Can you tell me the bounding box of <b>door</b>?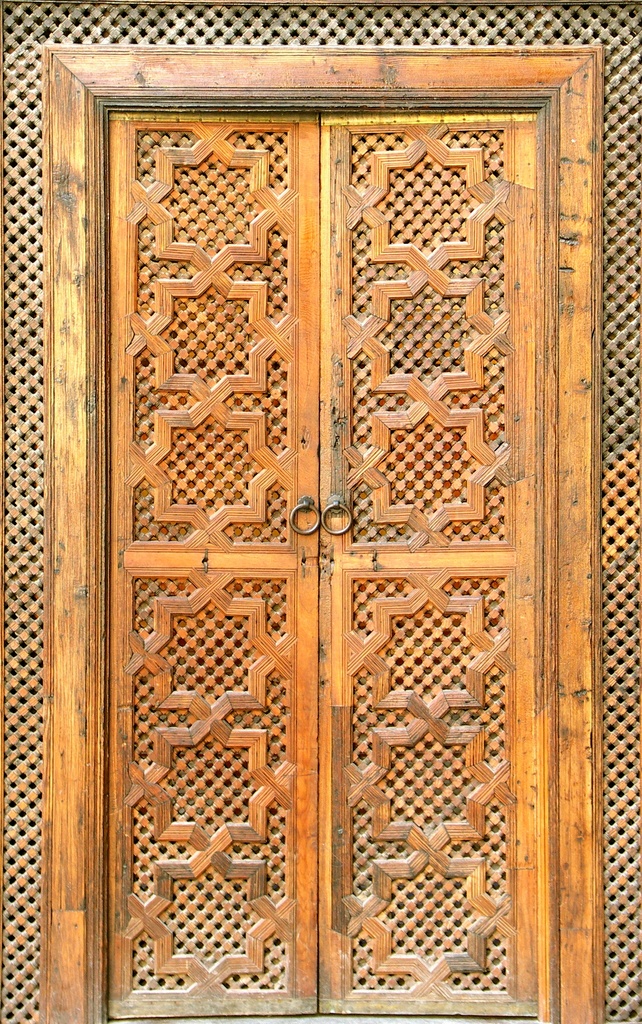
bbox(99, 104, 538, 1016).
